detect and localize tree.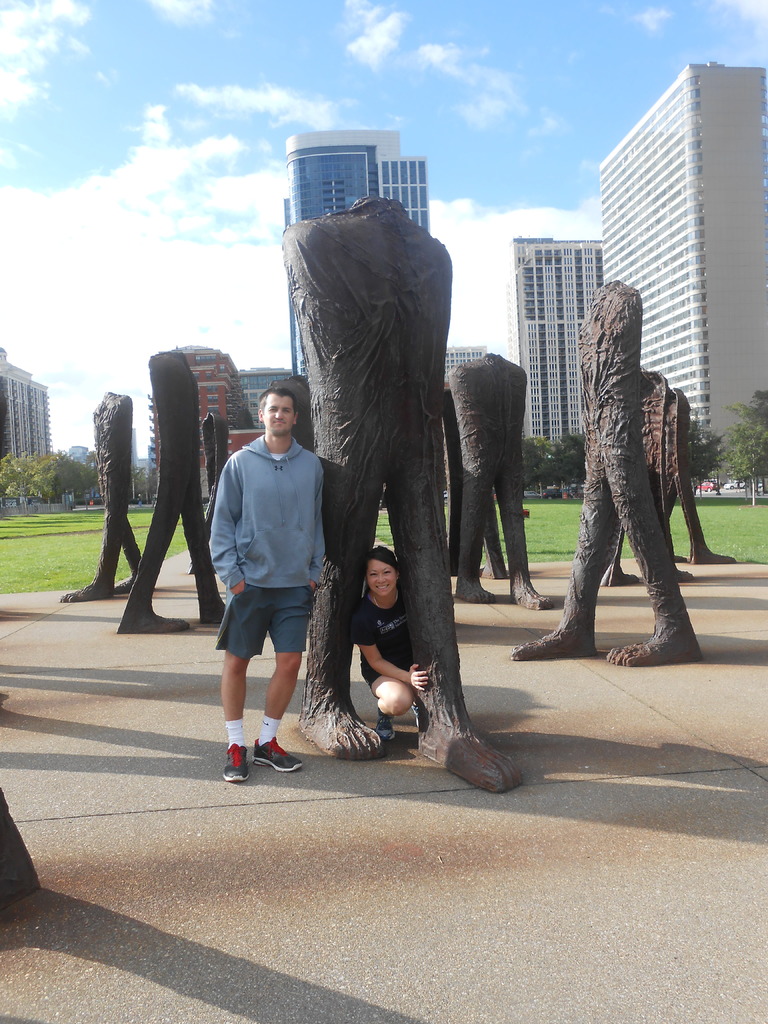
Localized at box(720, 388, 767, 499).
